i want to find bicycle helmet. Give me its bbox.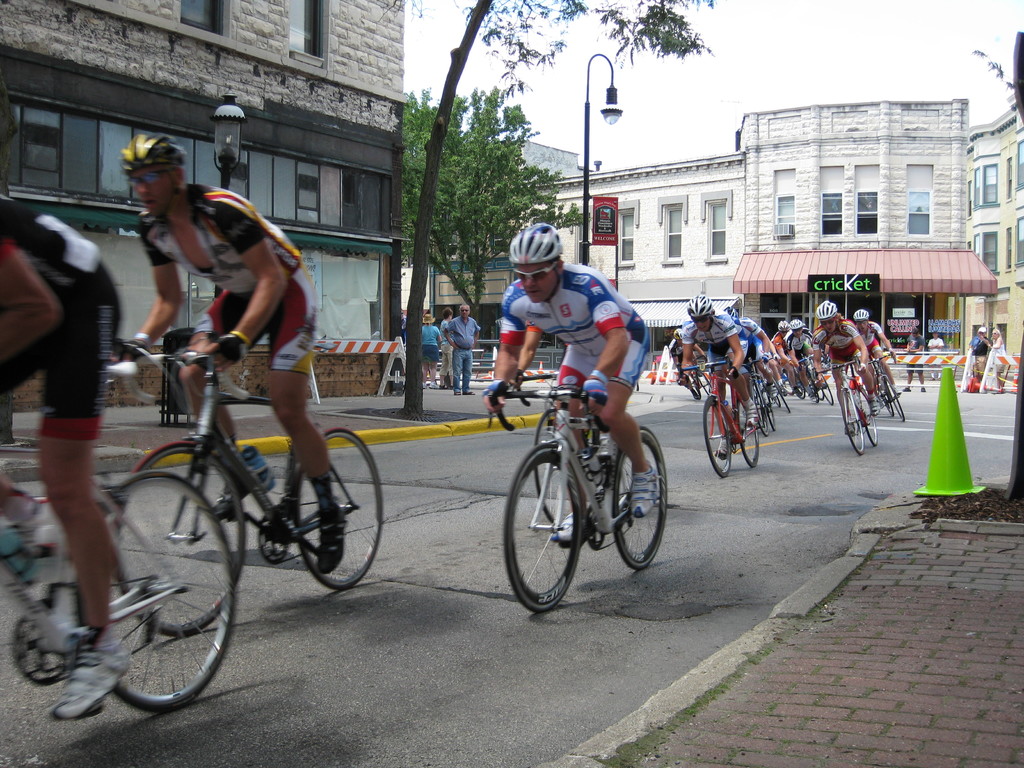
x1=508 y1=220 x2=555 y2=266.
